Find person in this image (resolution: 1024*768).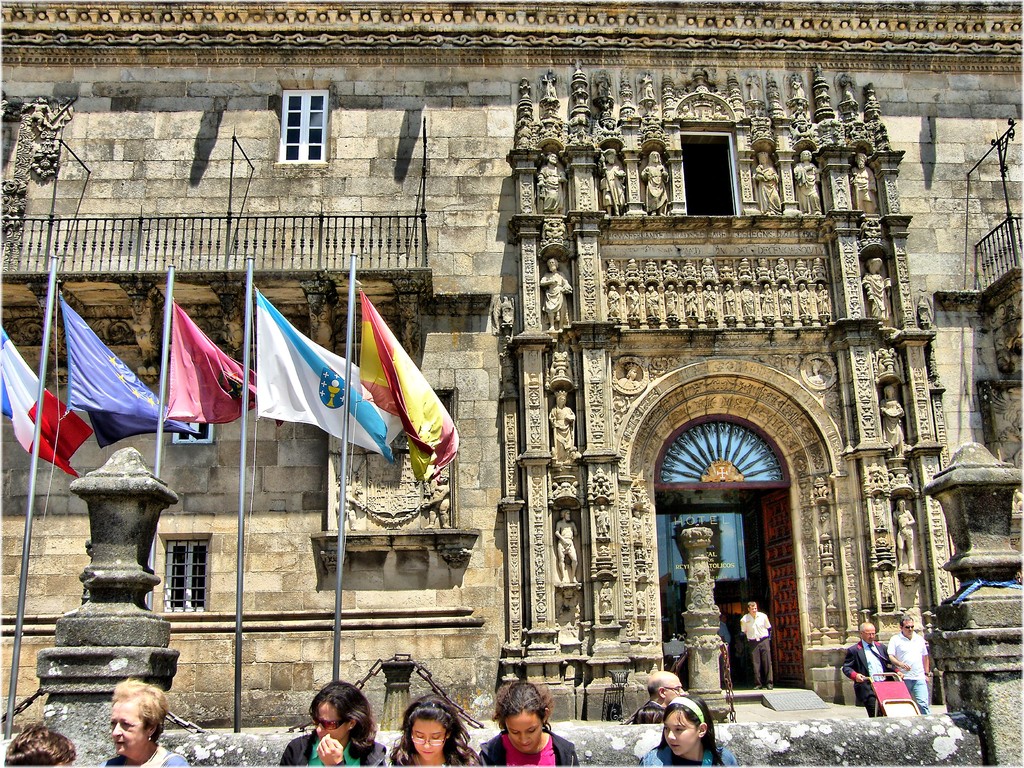
box(643, 284, 659, 315).
